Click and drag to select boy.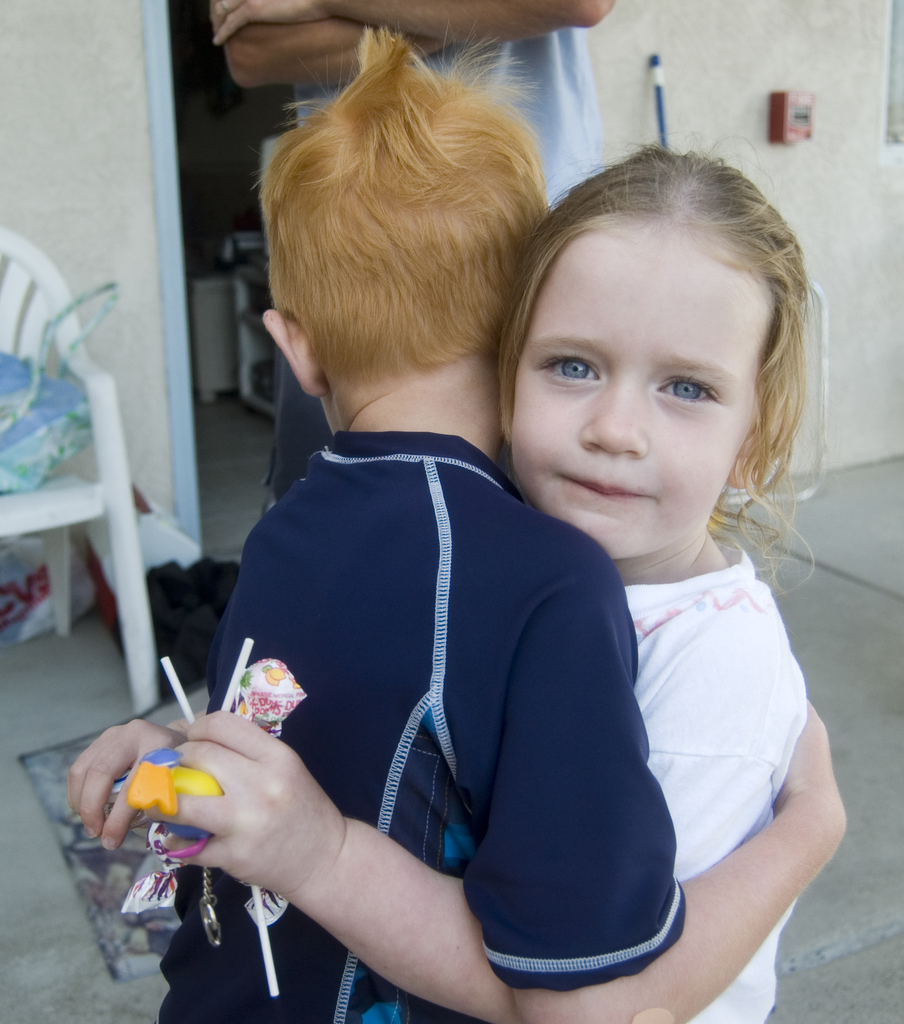
Selection: bbox=[138, 31, 843, 1023].
